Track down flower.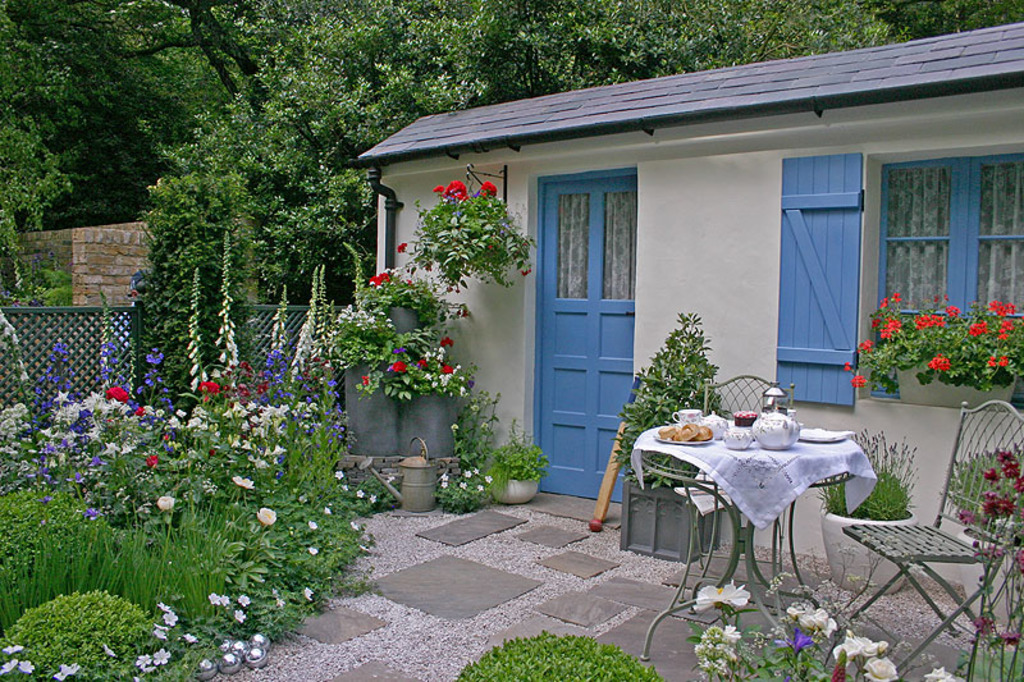
Tracked to 207,590,220,607.
